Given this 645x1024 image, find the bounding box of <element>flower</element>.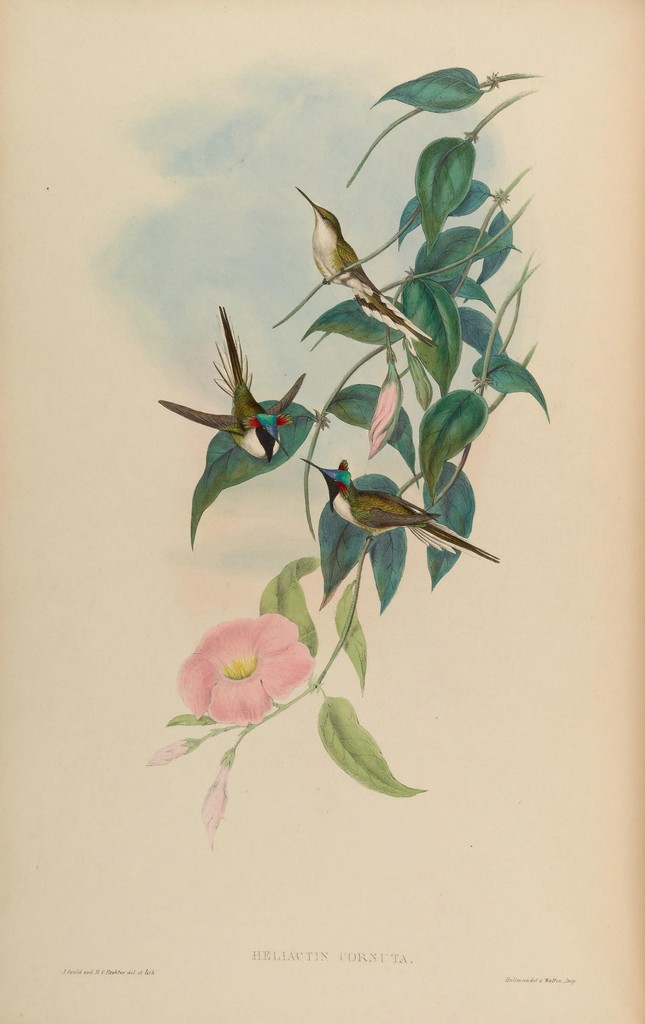
[left=367, top=375, right=411, bottom=457].
